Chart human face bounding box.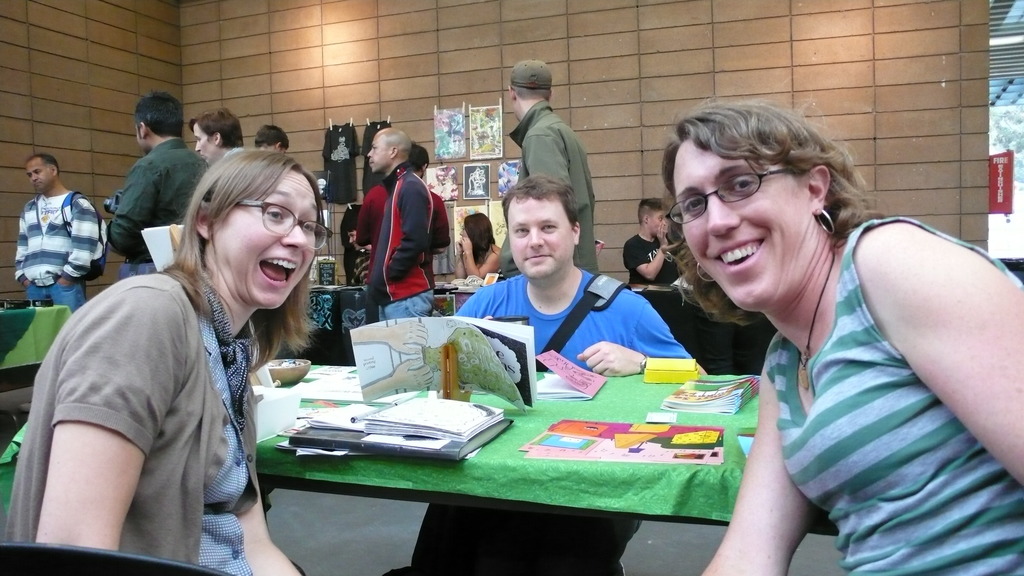
Charted: x1=506, y1=198, x2=576, y2=277.
